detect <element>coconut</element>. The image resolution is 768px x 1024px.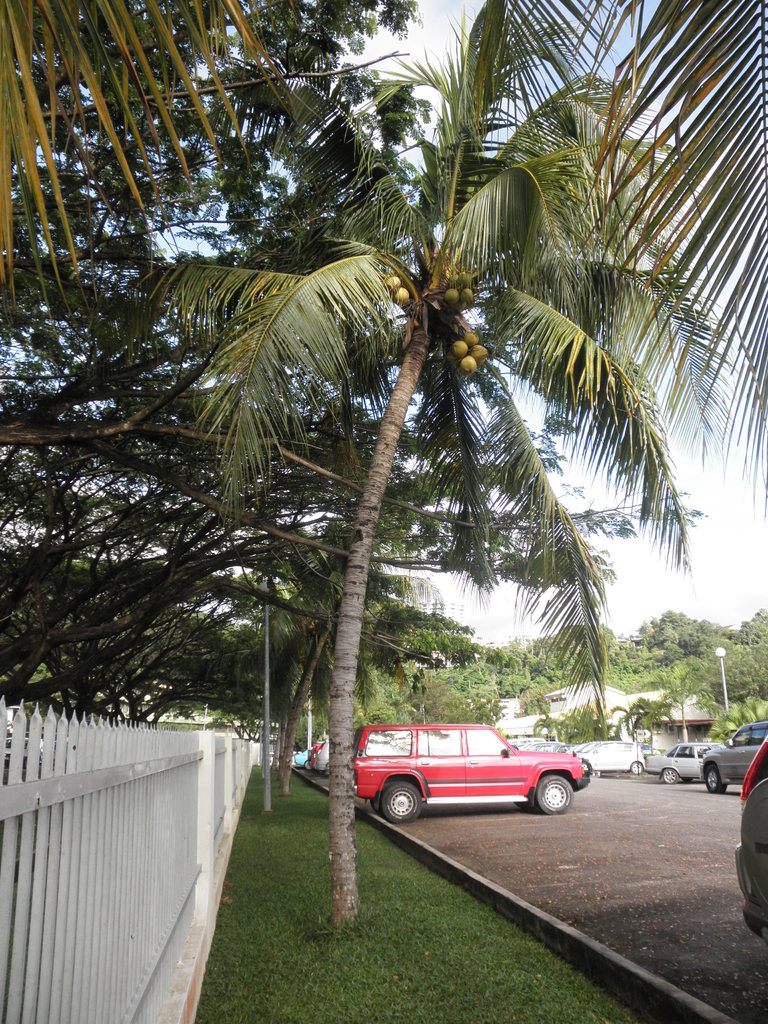
rect(457, 342, 465, 359).
